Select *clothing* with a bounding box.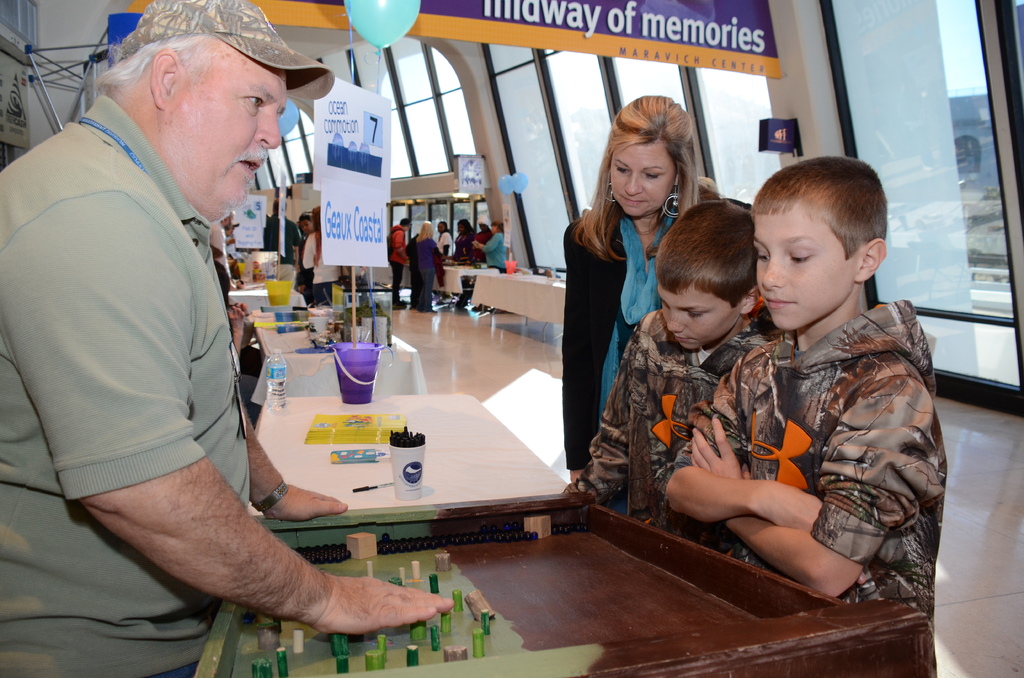
select_region(481, 232, 509, 275).
